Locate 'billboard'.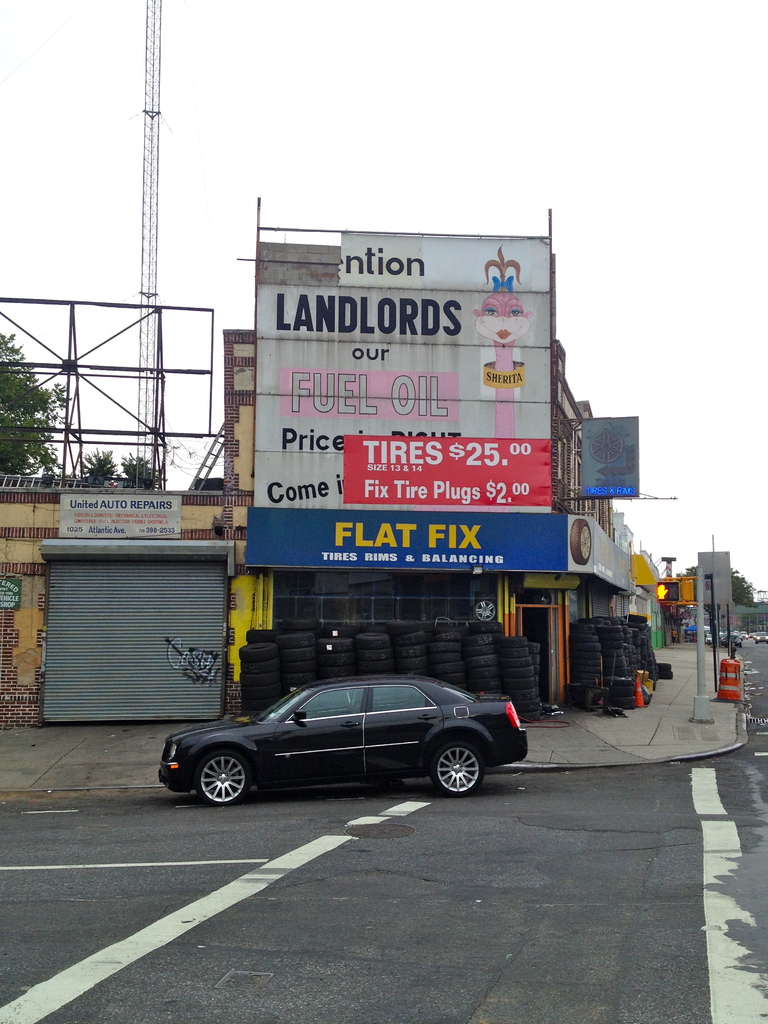
Bounding box: (56,484,182,543).
